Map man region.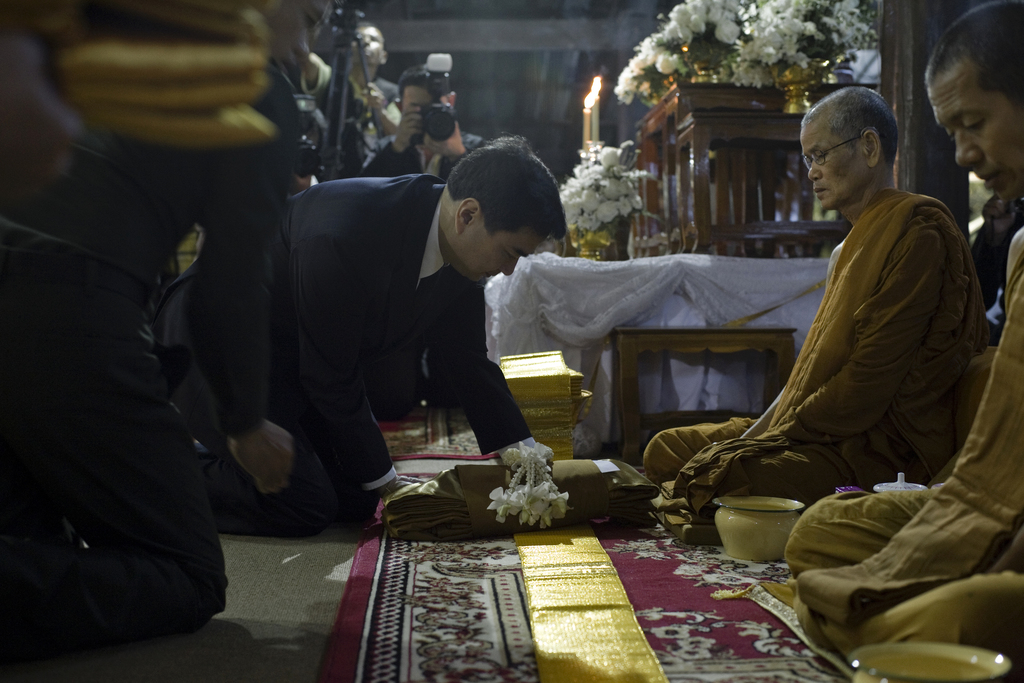
Mapped to [x1=305, y1=19, x2=408, y2=173].
